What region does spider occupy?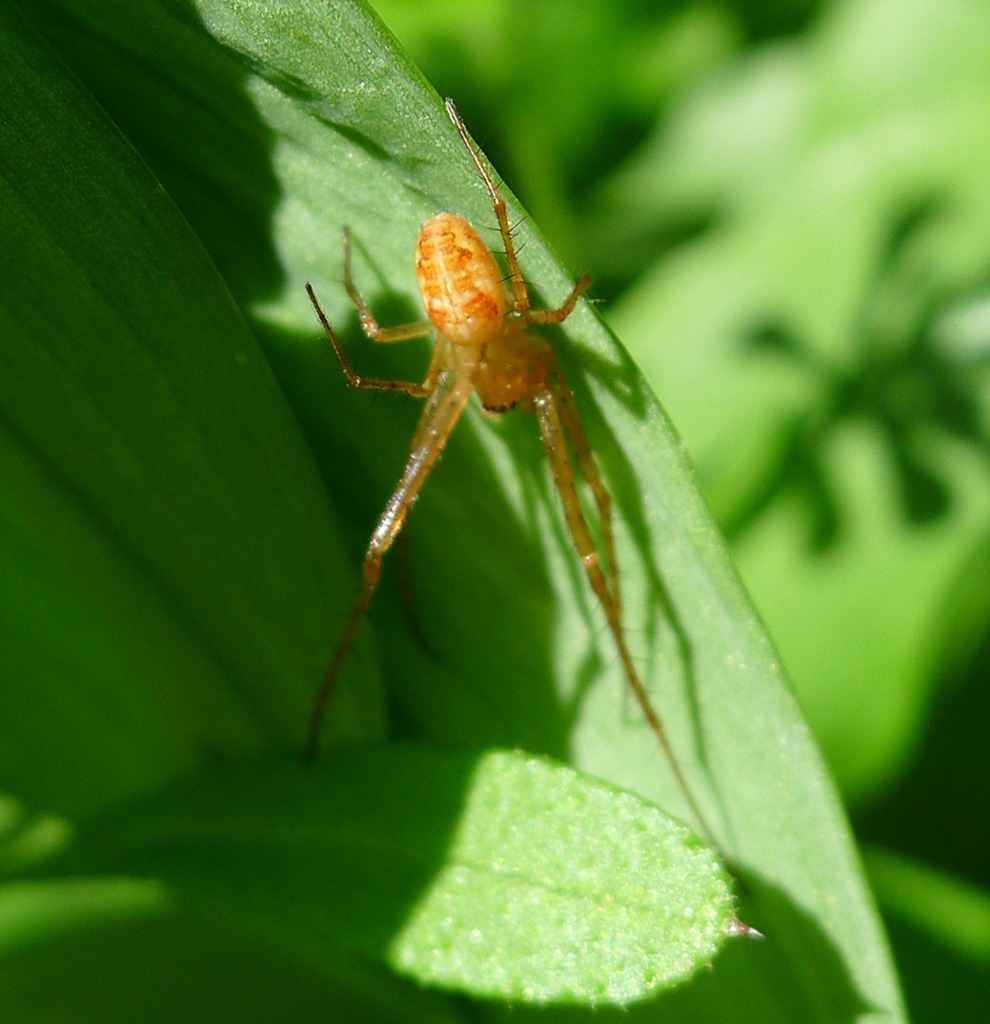
(295, 103, 729, 857).
